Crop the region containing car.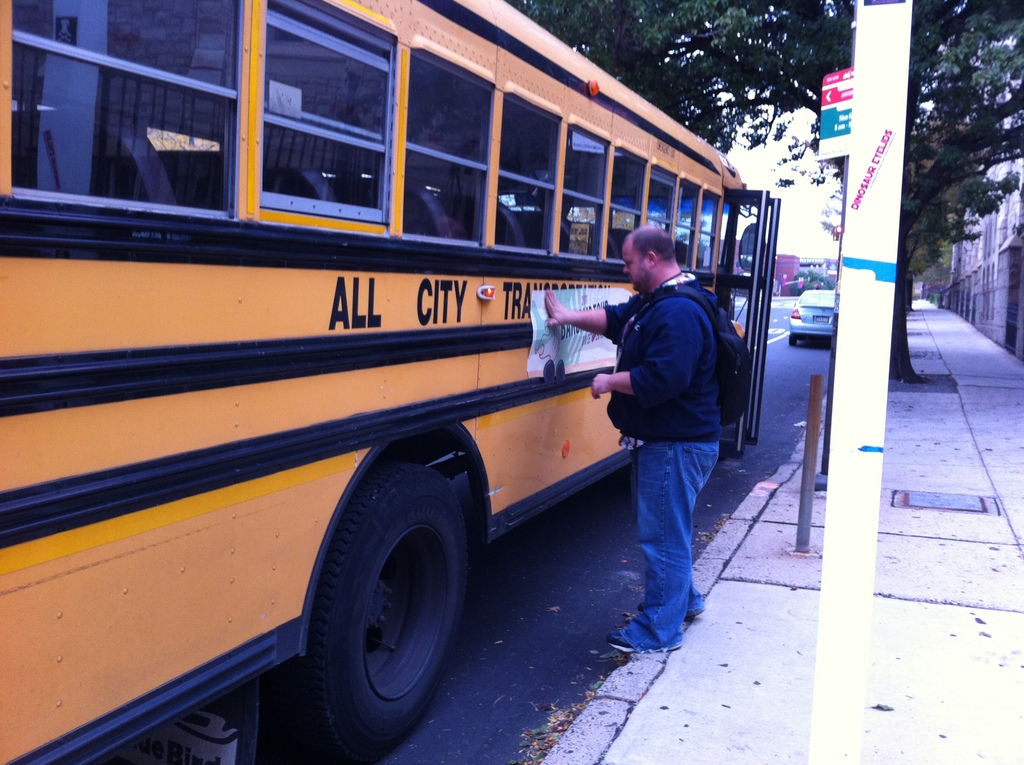
Crop region: bbox(794, 286, 837, 348).
